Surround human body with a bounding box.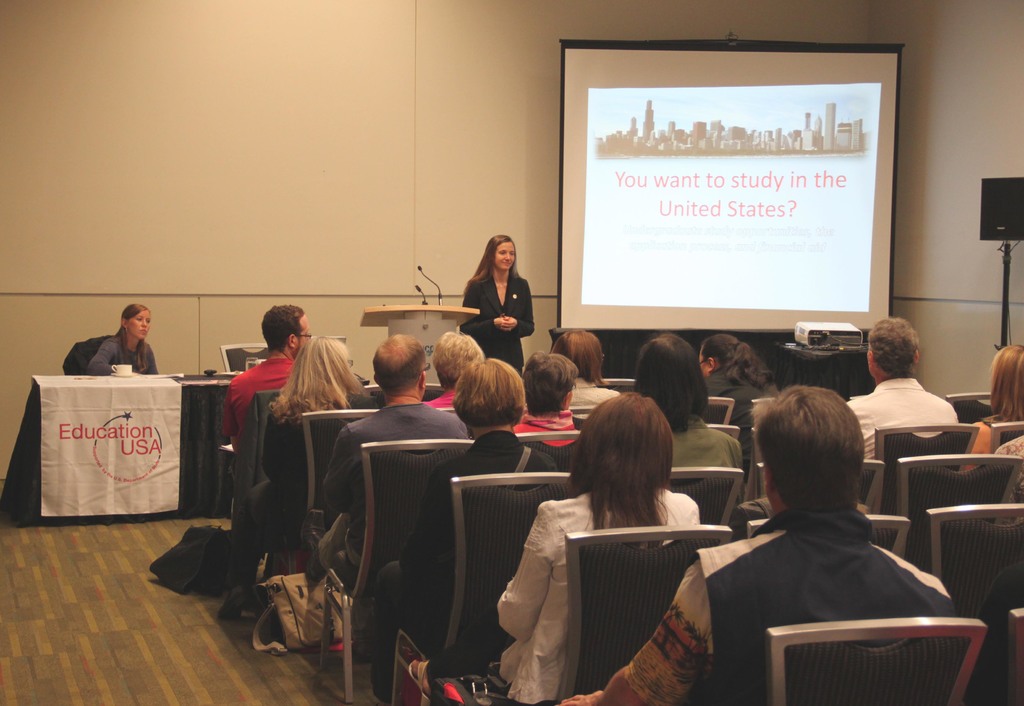
{"x1": 450, "y1": 233, "x2": 545, "y2": 372}.
